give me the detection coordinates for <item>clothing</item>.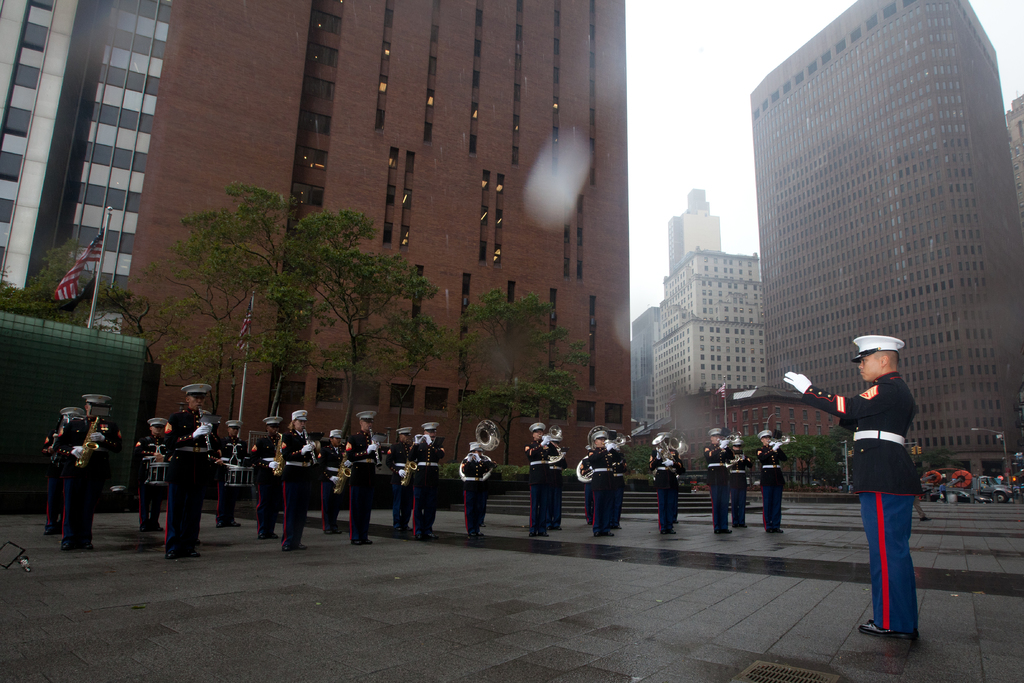
<box>278,429,321,547</box>.
